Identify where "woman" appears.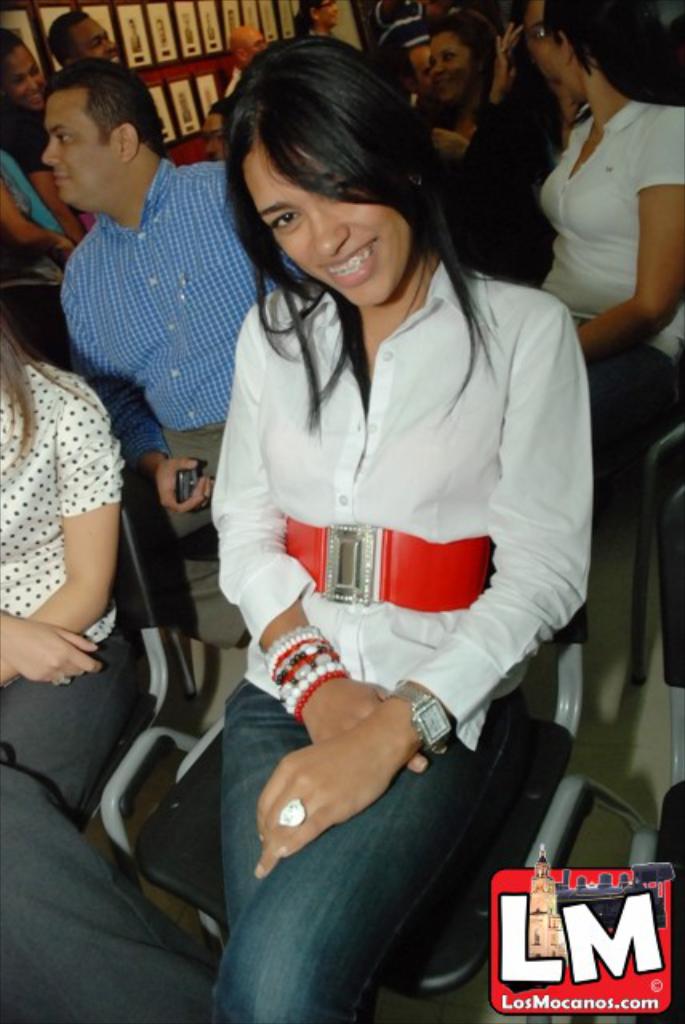
Appears at detection(539, 0, 683, 490).
